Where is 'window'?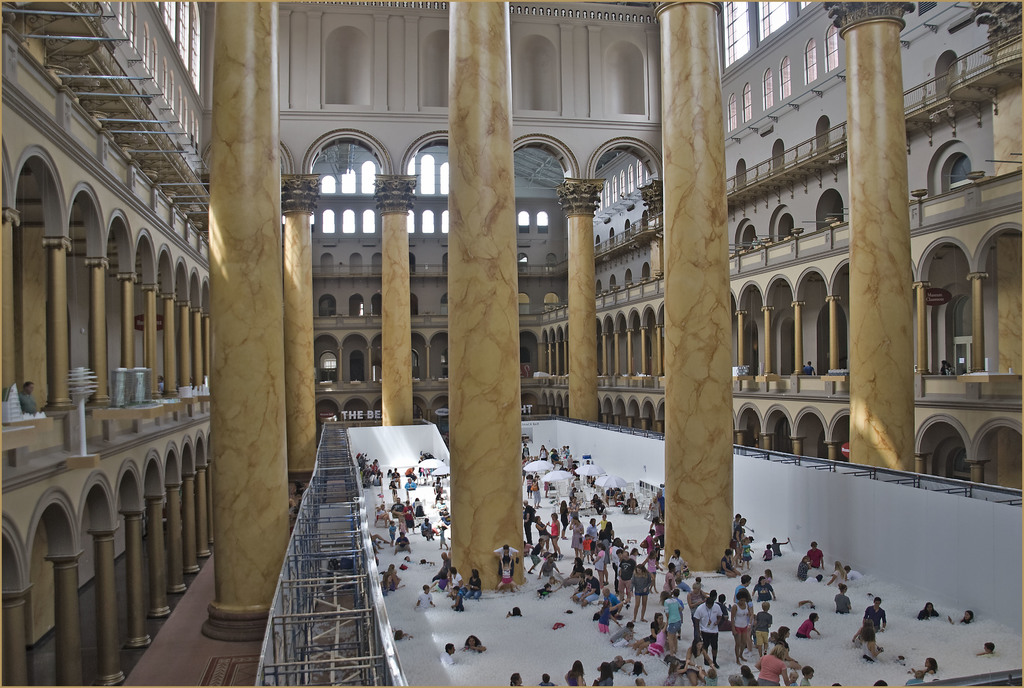
357 160 380 192.
